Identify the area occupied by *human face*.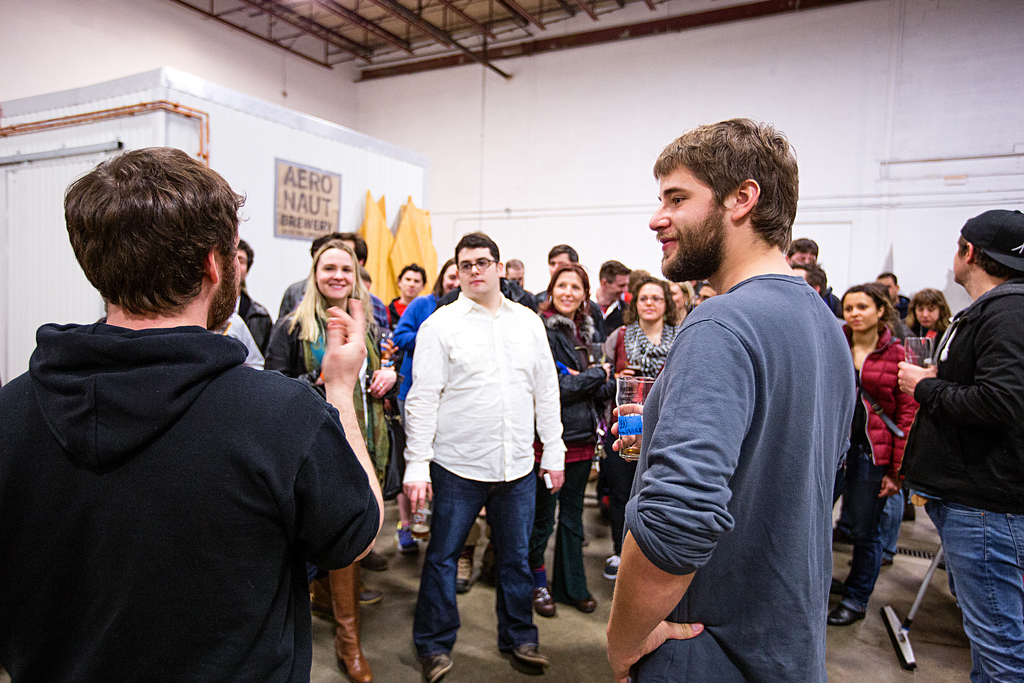
Area: [838,292,884,331].
